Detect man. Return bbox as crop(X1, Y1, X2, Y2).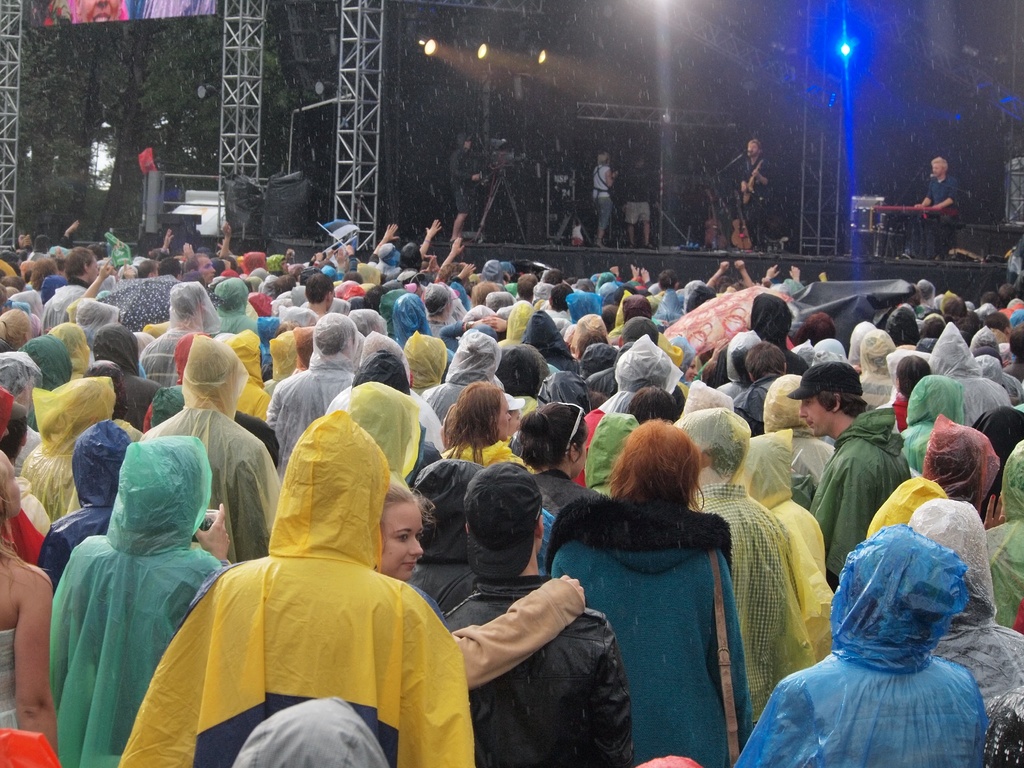
crop(542, 284, 577, 324).
